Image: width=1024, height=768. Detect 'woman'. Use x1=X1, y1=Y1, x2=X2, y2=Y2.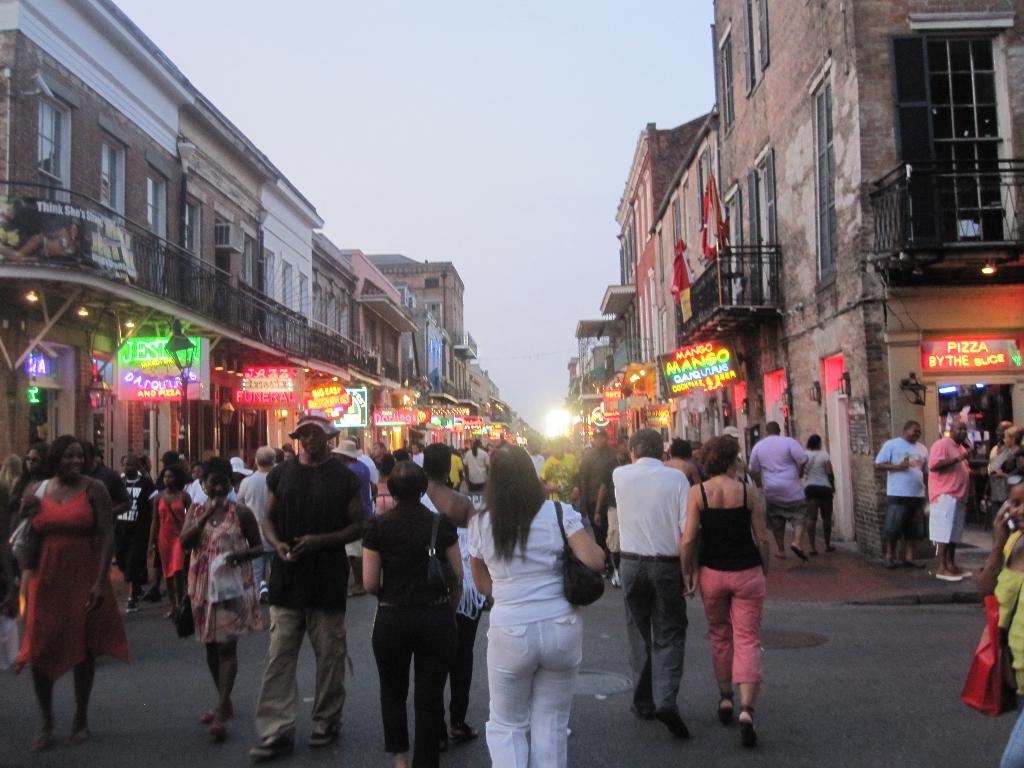
x1=799, y1=429, x2=845, y2=557.
